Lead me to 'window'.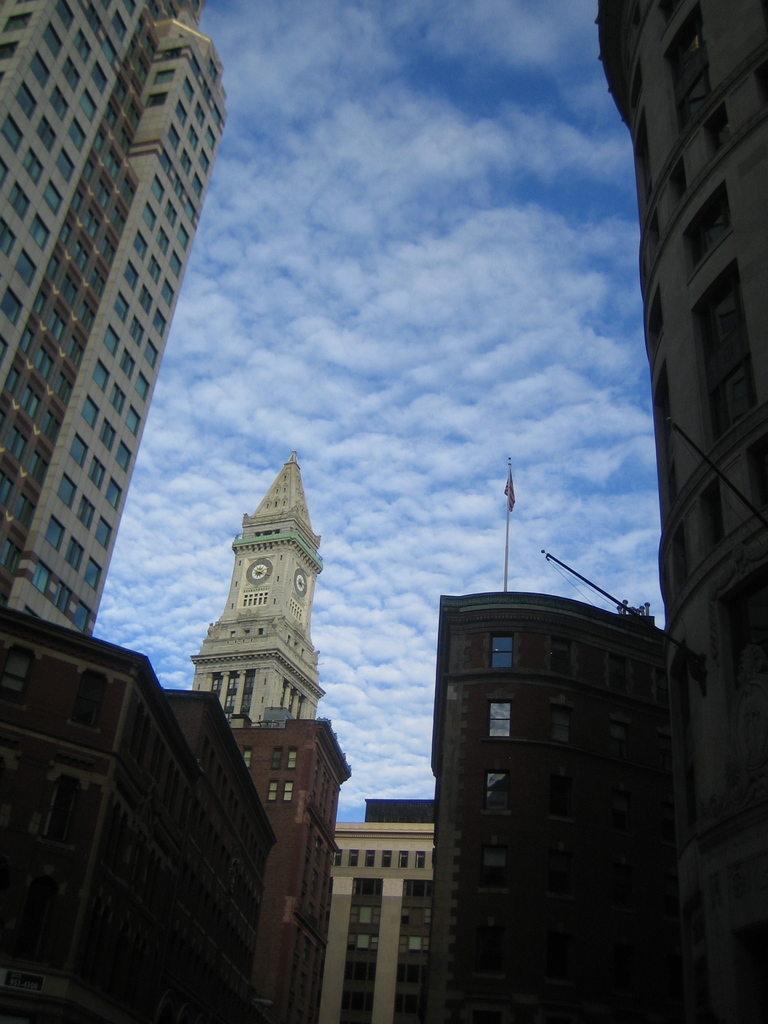
Lead to <bbox>79, 95, 99, 120</bbox>.
